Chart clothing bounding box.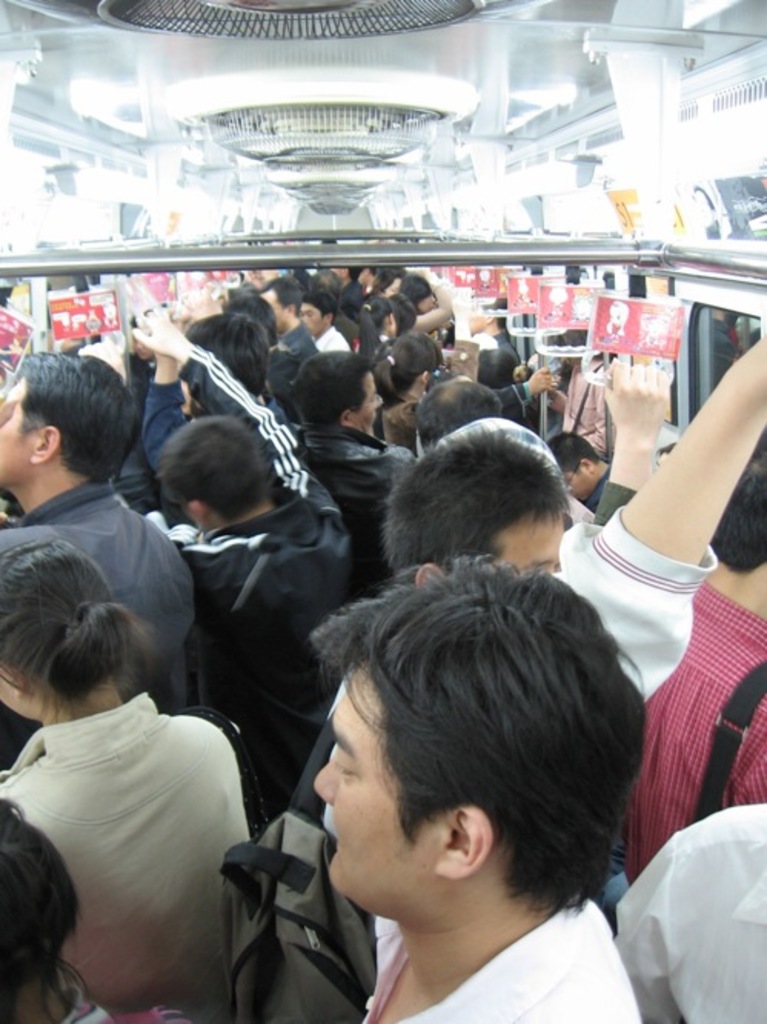
Charted: 9 660 286 1013.
